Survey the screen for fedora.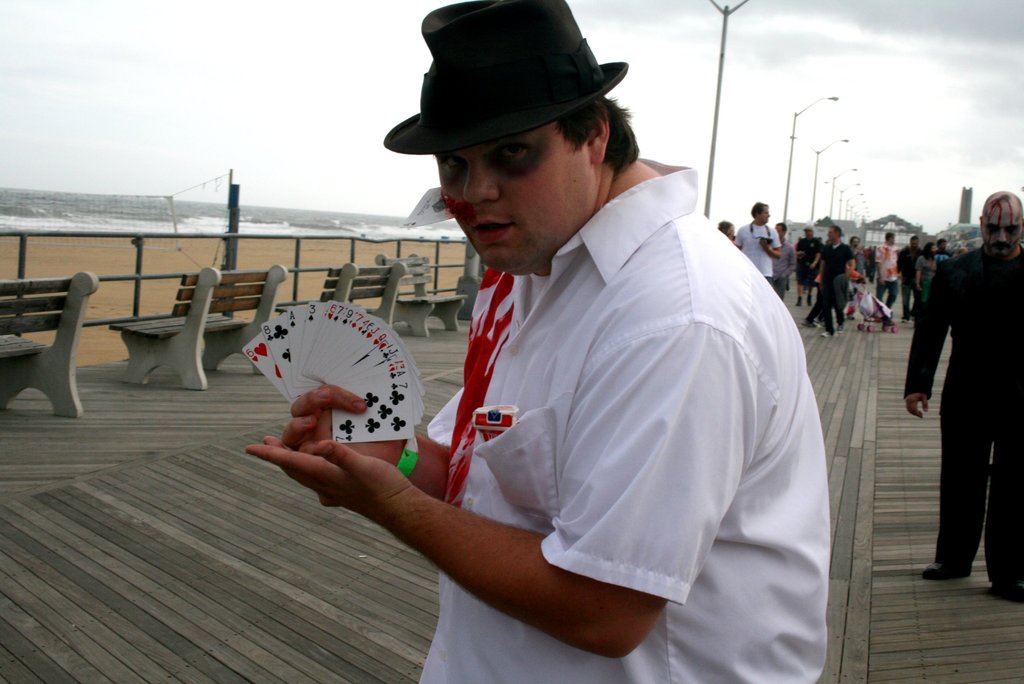
Survey found: 381/6/643/165.
